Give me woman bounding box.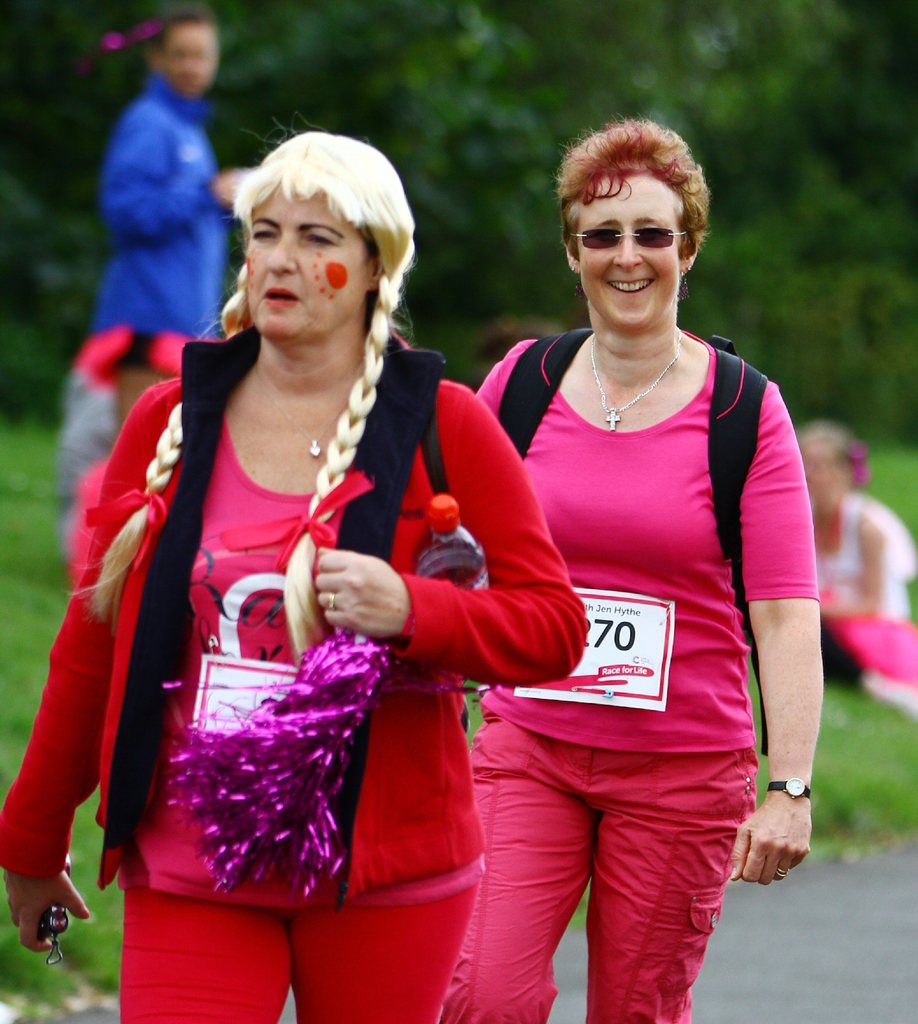
x1=0 y1=102 x2=593 y2=1023.
